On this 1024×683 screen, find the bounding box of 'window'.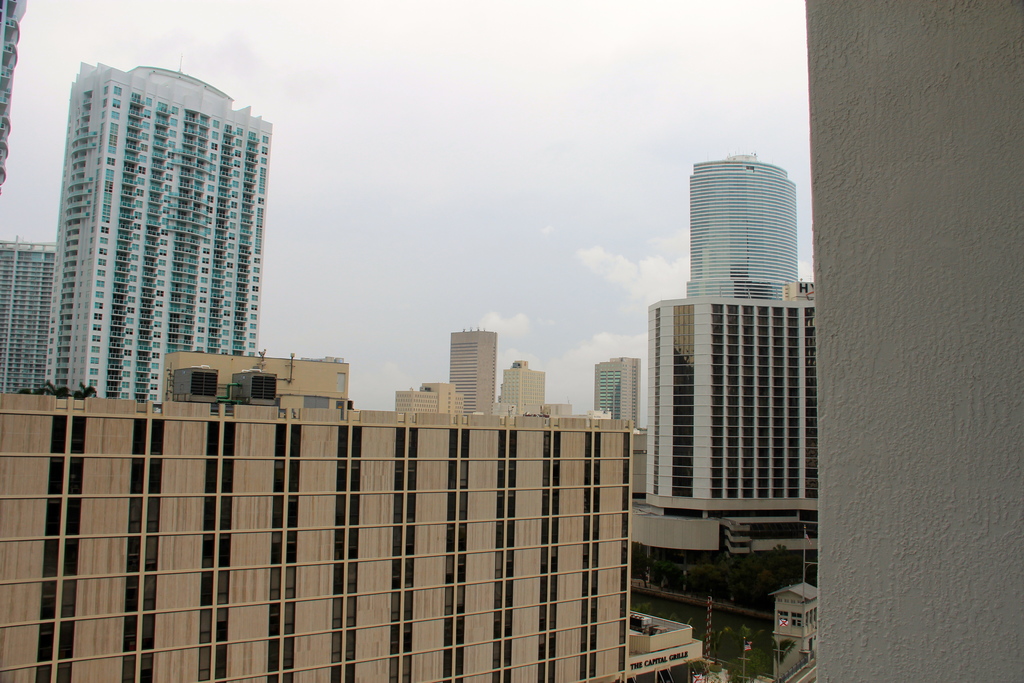
Bounding box: x1=207, y1=154, x2=218, y2=161.
